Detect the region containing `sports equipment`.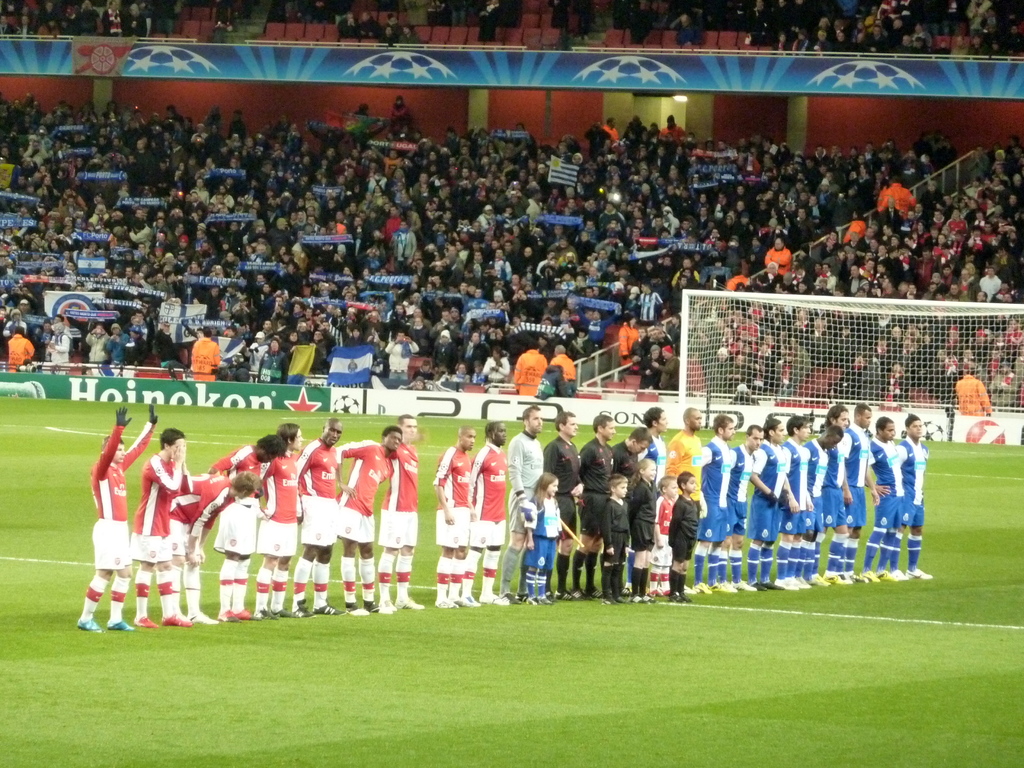
detection(694, 491, 708, 520).
